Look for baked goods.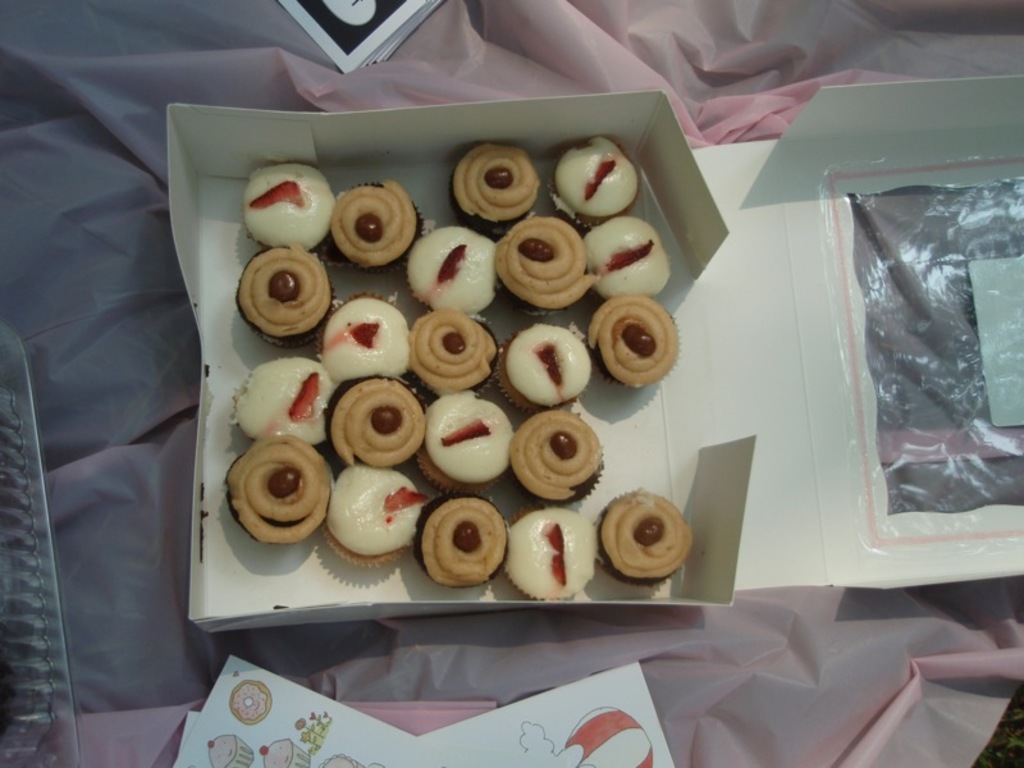
Found: bbox(406, 224, 503, 314).
